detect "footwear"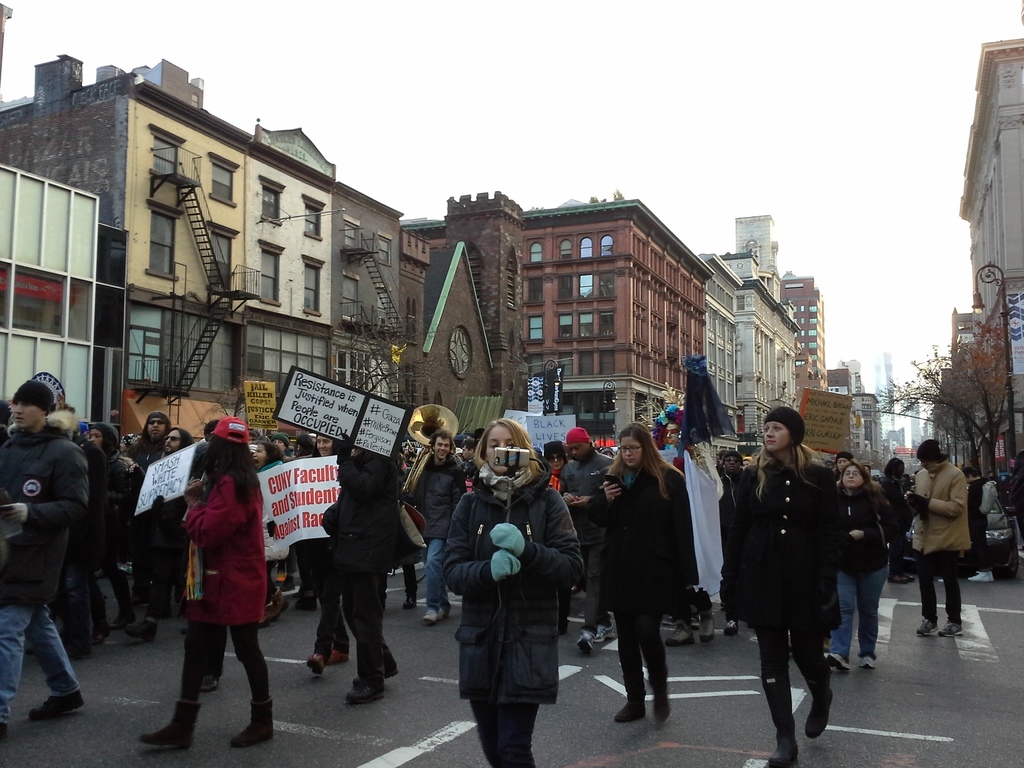
(left=424, top=607, right=437, bottom=621)
